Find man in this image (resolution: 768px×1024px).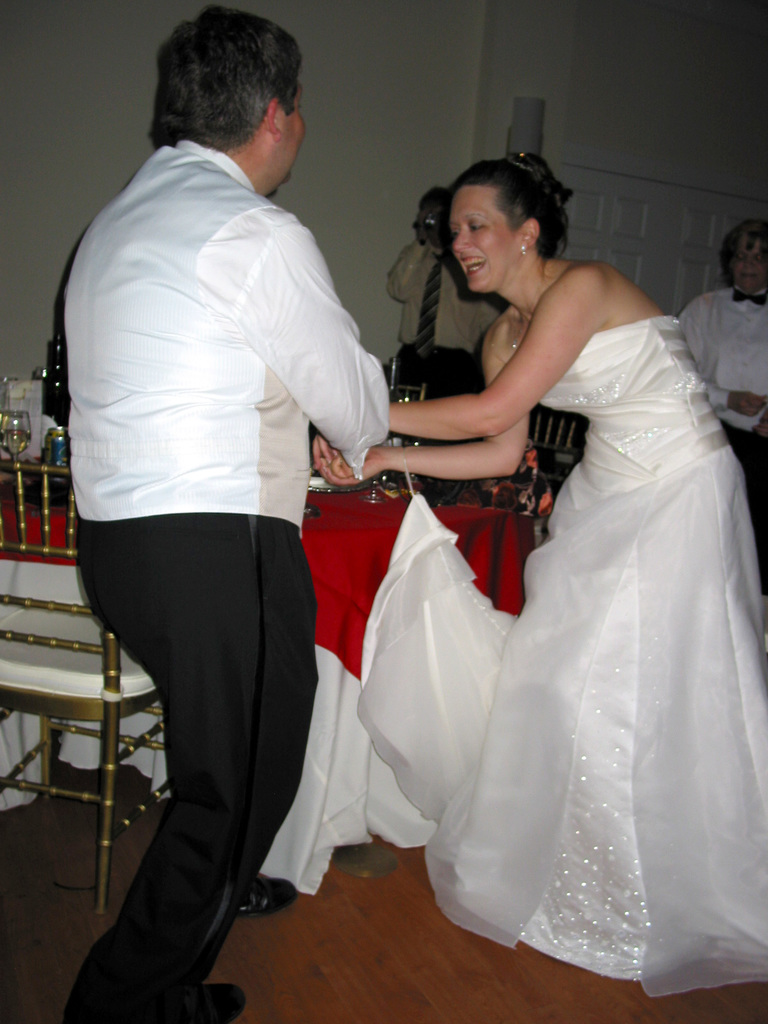
x1=42 y1=31 x2=417 y2=982.
